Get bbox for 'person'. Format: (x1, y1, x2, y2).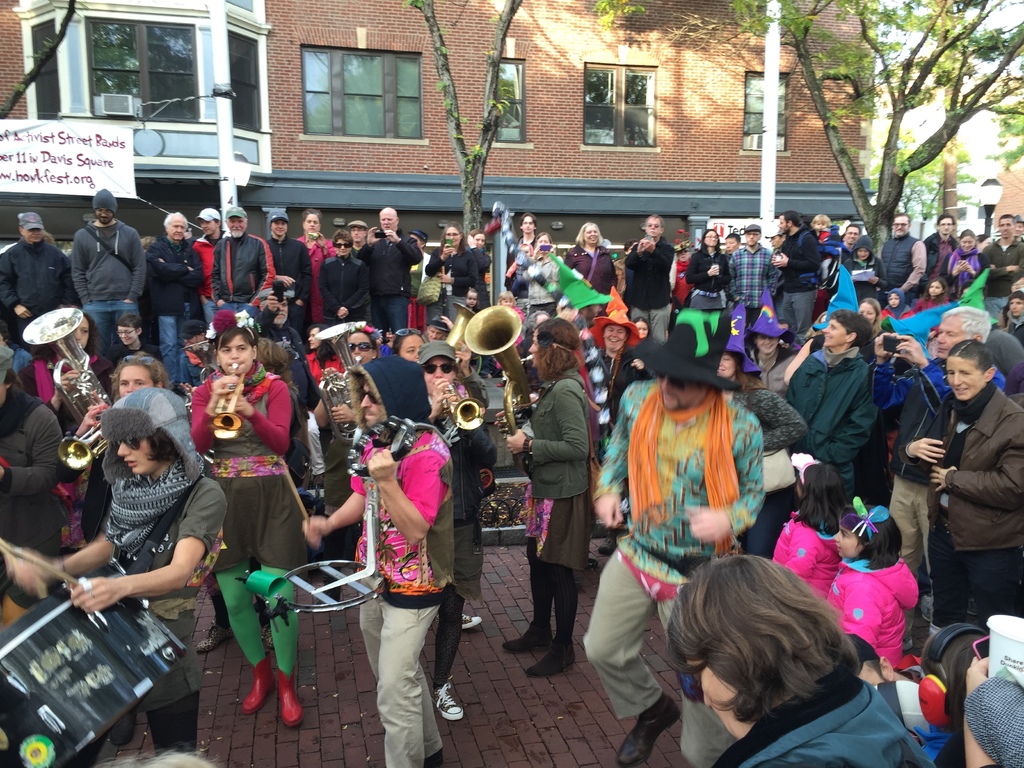
(993, 284, 1023, 353).
